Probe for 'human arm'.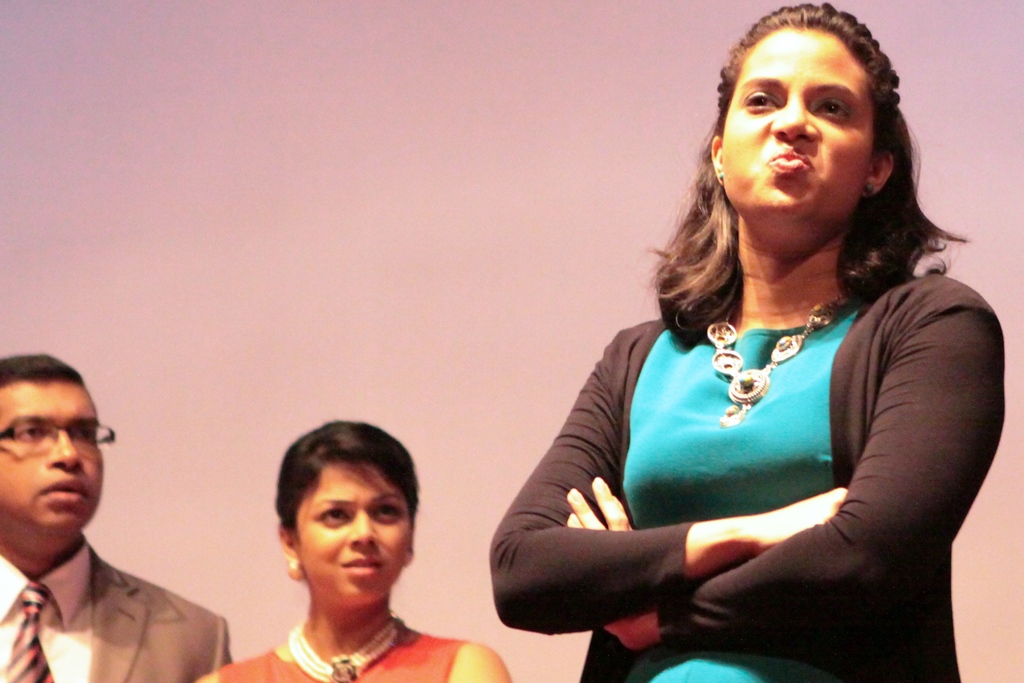
Probe result: <box>563,269,1019,628</box>.
